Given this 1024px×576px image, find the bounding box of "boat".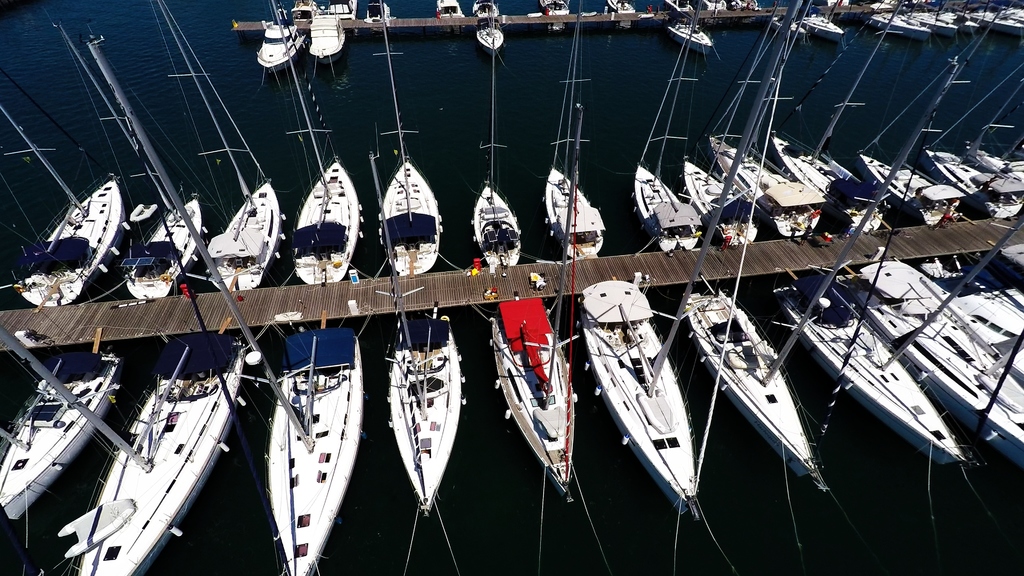
l=762, t=0, r=885, b=235.
